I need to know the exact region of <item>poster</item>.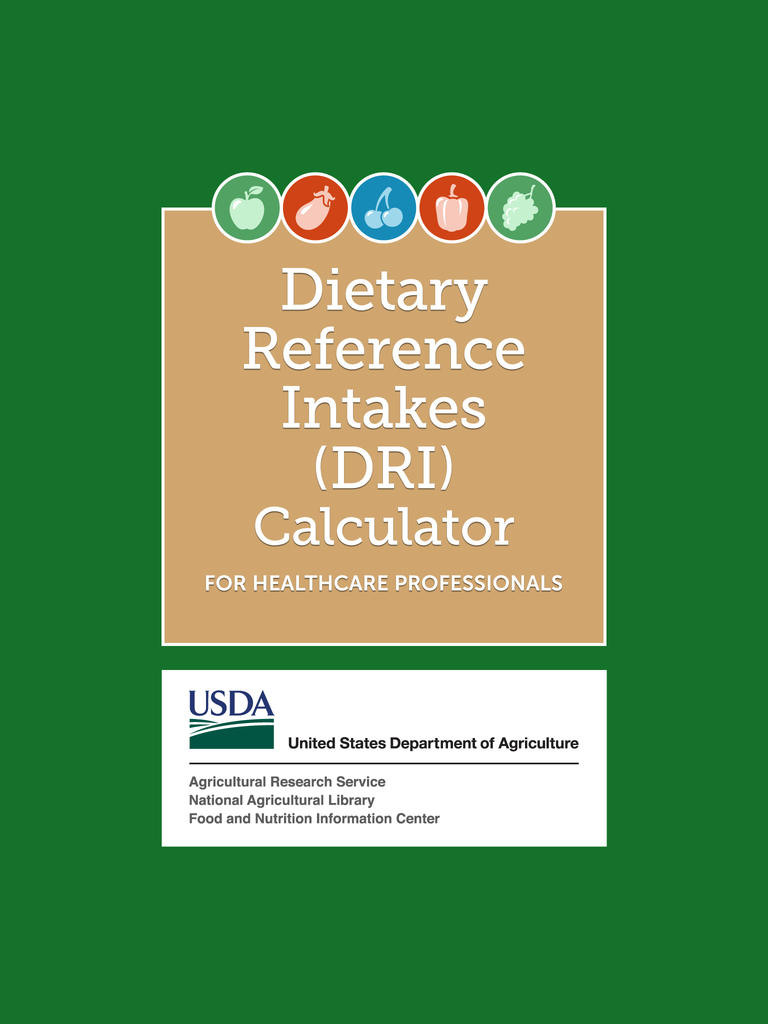
Region: <box>0,0,767,1023</box>.
